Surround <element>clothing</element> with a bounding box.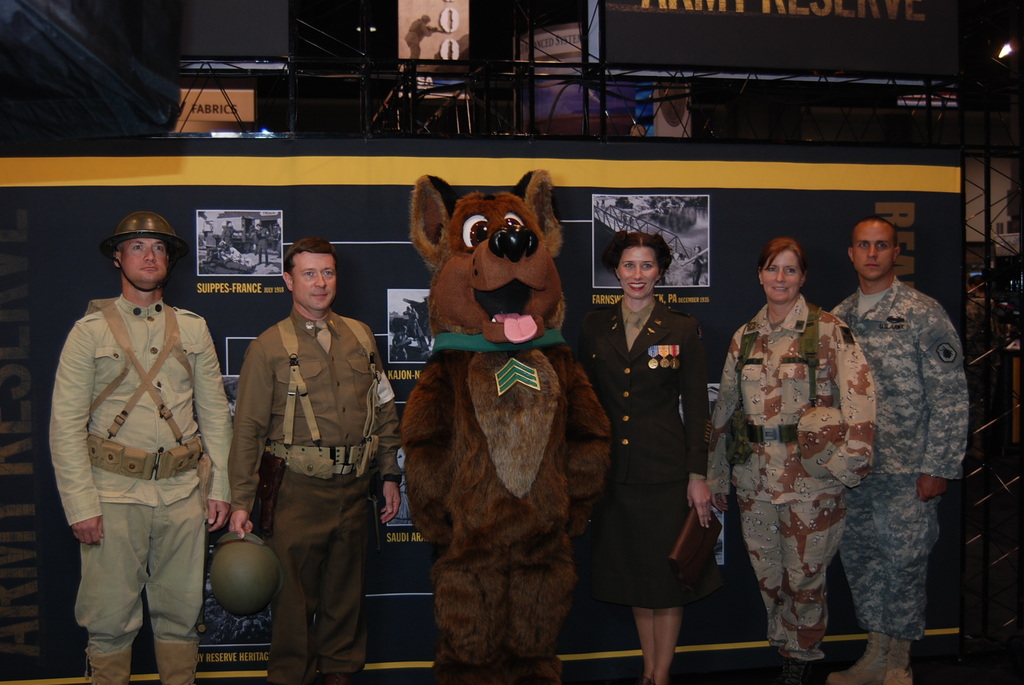
(49, 290, 235, 684).
